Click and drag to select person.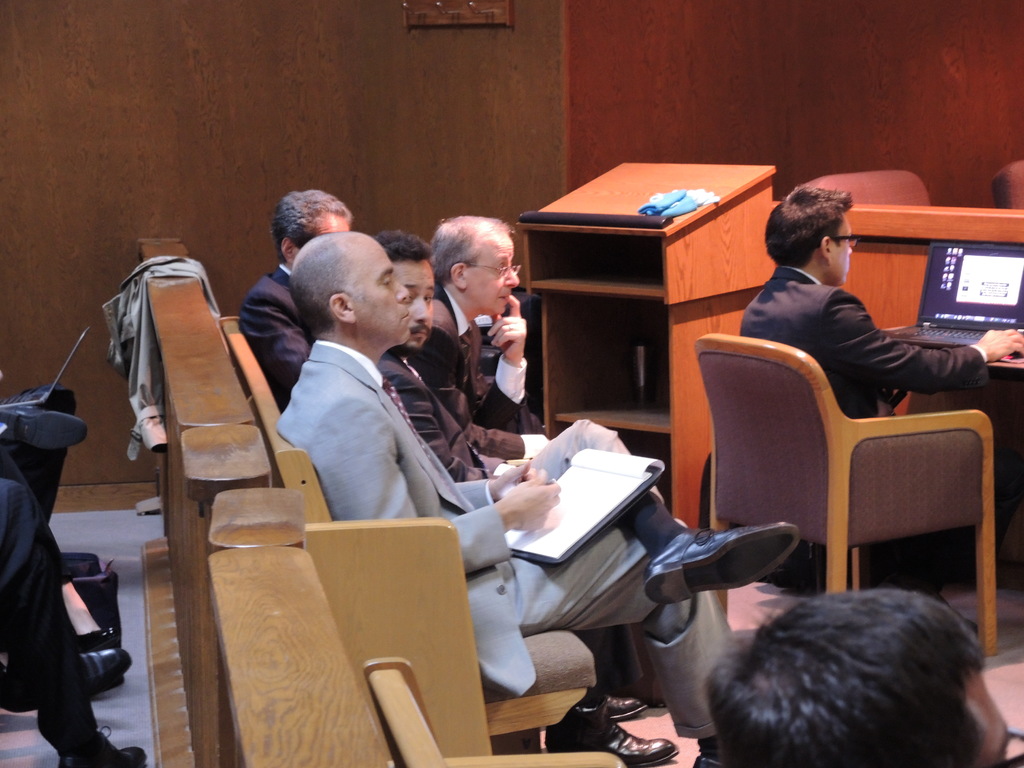
Selection: BBox(378, 229, 526, 484).
